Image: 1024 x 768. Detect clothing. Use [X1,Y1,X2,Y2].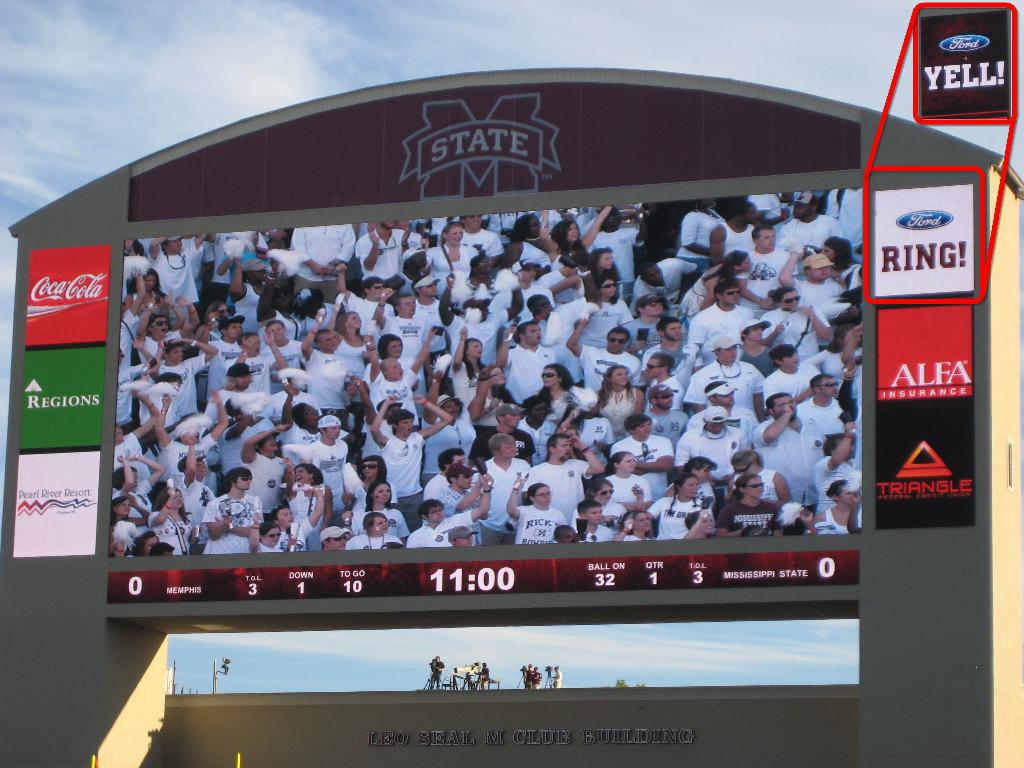
[521,415,558,468].
